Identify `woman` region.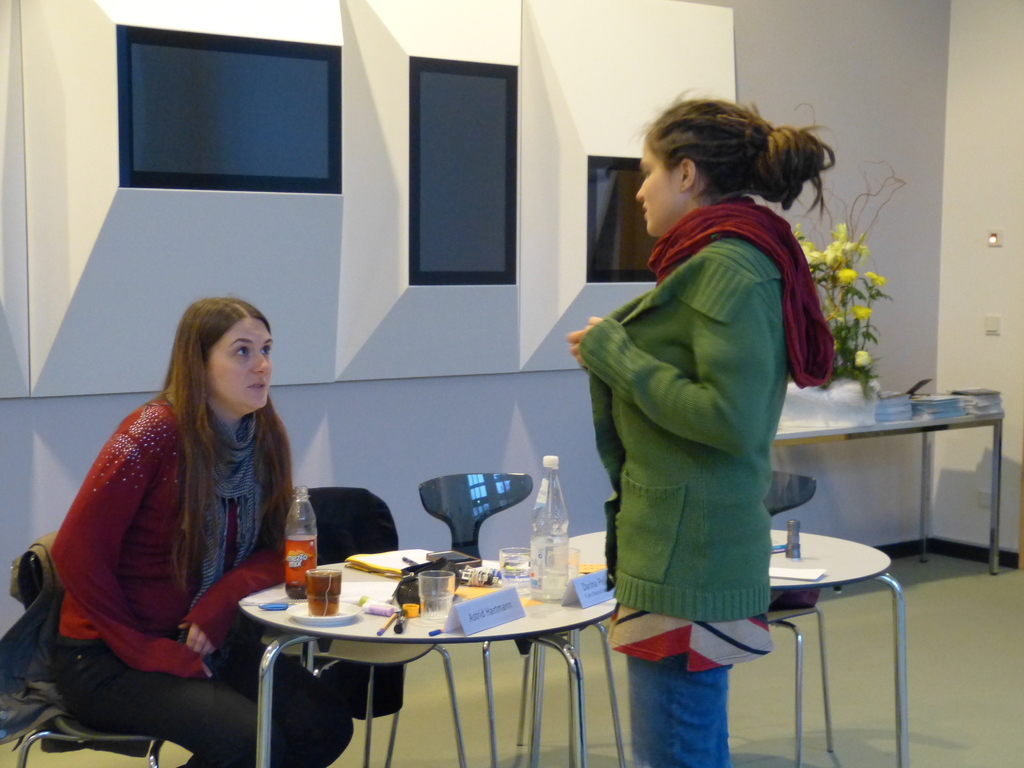
Region: select_region(45, 290, 354, 767).
